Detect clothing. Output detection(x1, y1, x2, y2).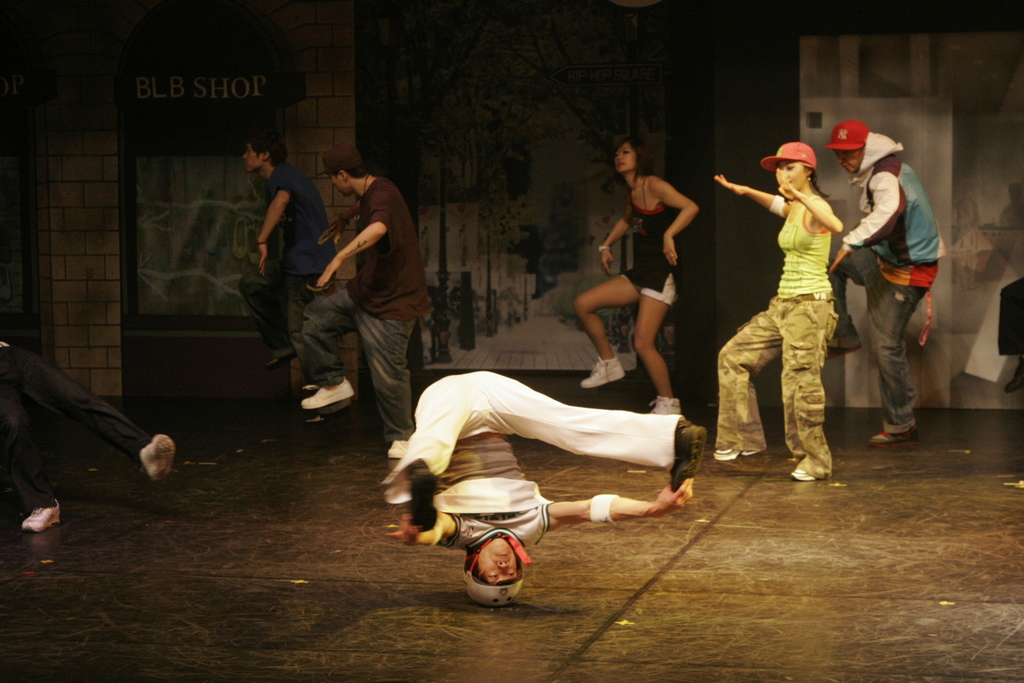
detection(828, 167, 955, 437).
